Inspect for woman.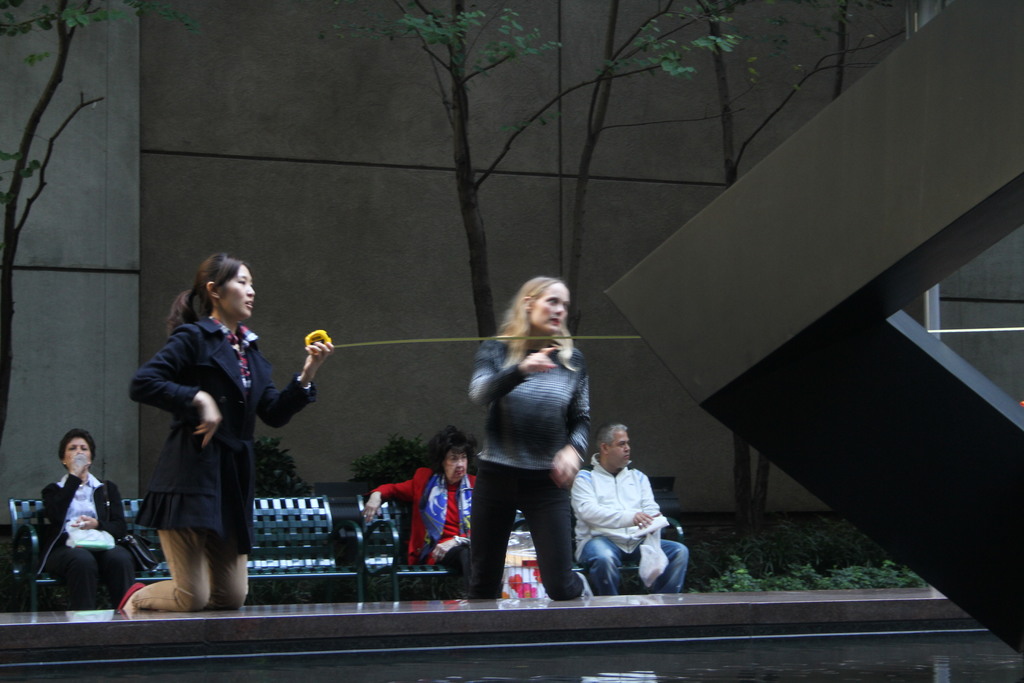
Inspection: 32:425:136:607.
